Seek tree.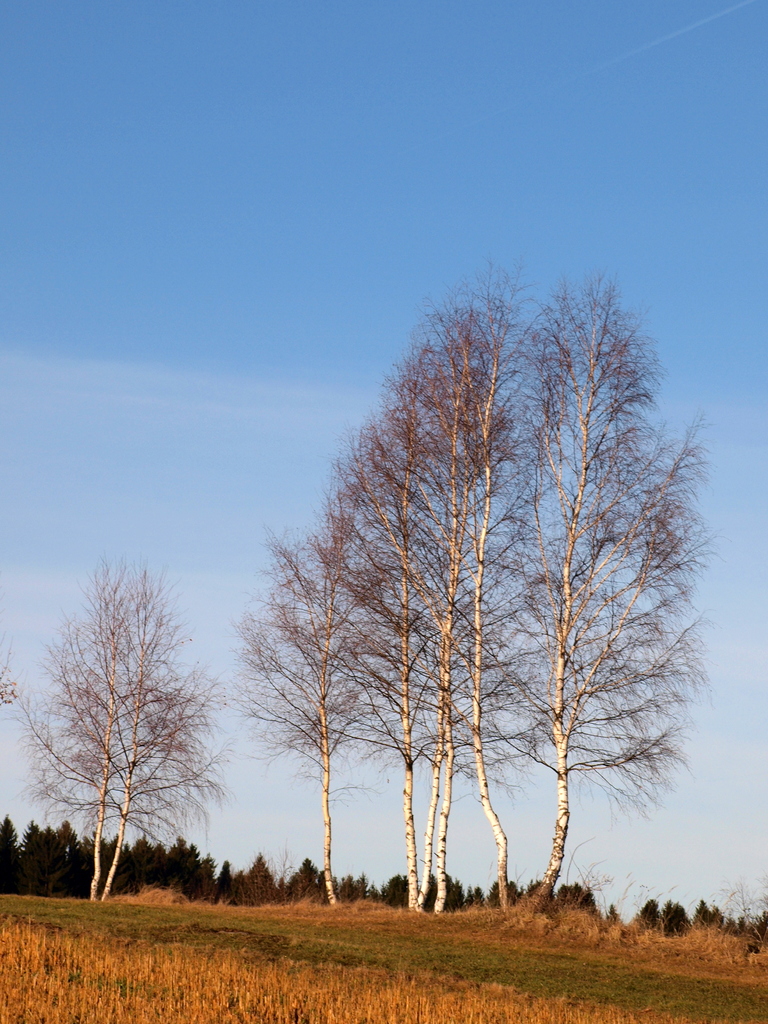
{"left": 560, "top": 882, "right": 604, "bottom": 921}.
